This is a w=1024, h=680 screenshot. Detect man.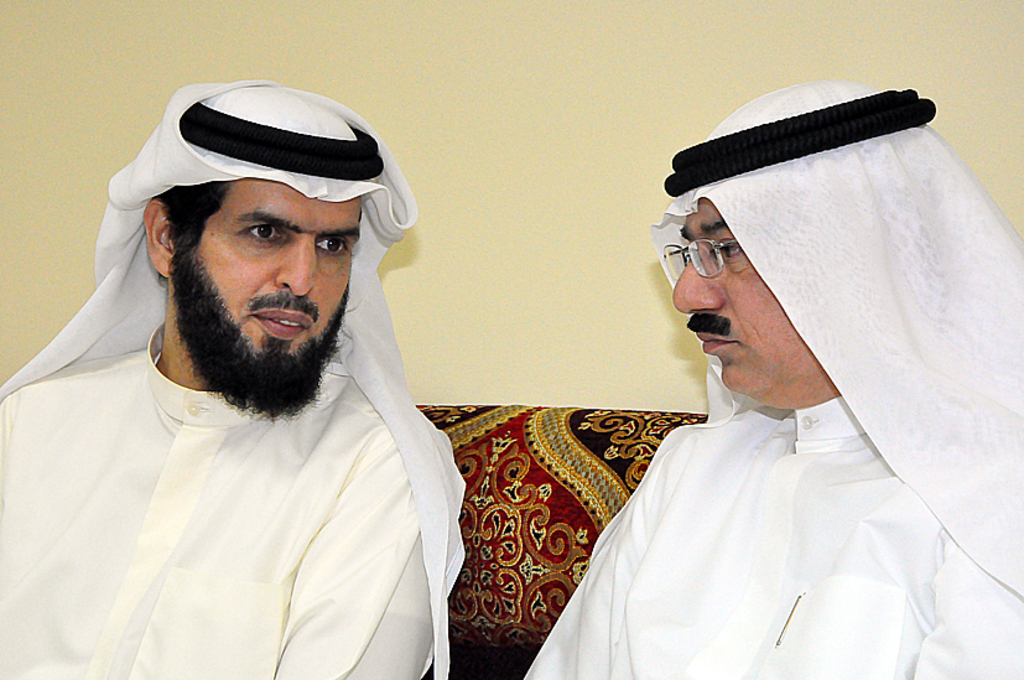
4 54 504 675.
